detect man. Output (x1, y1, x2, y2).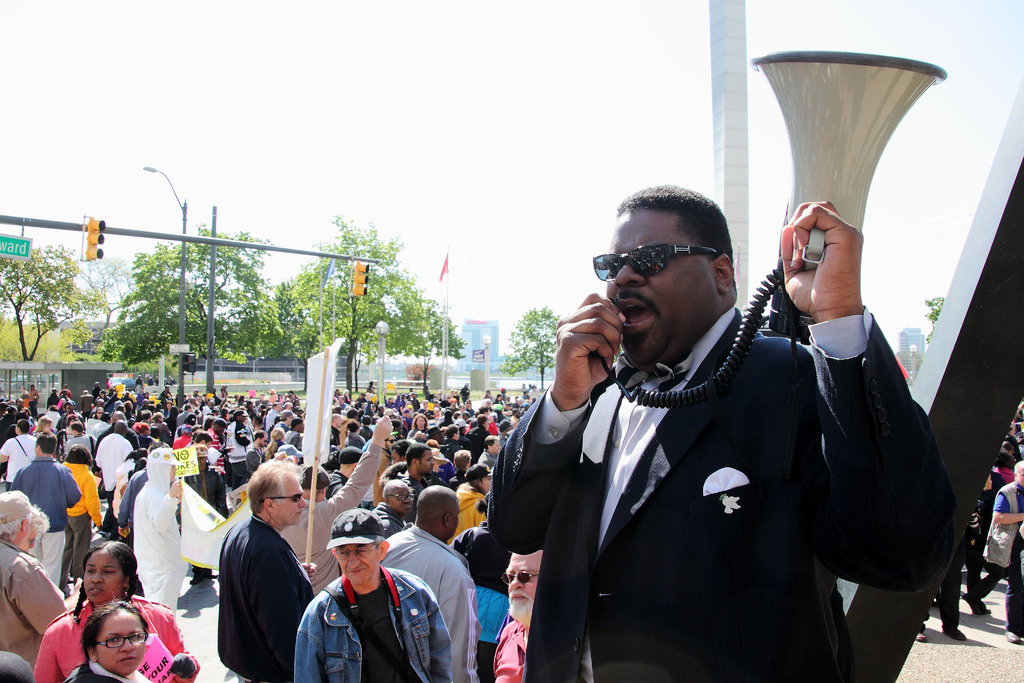
(403, 441, 435, 496).
